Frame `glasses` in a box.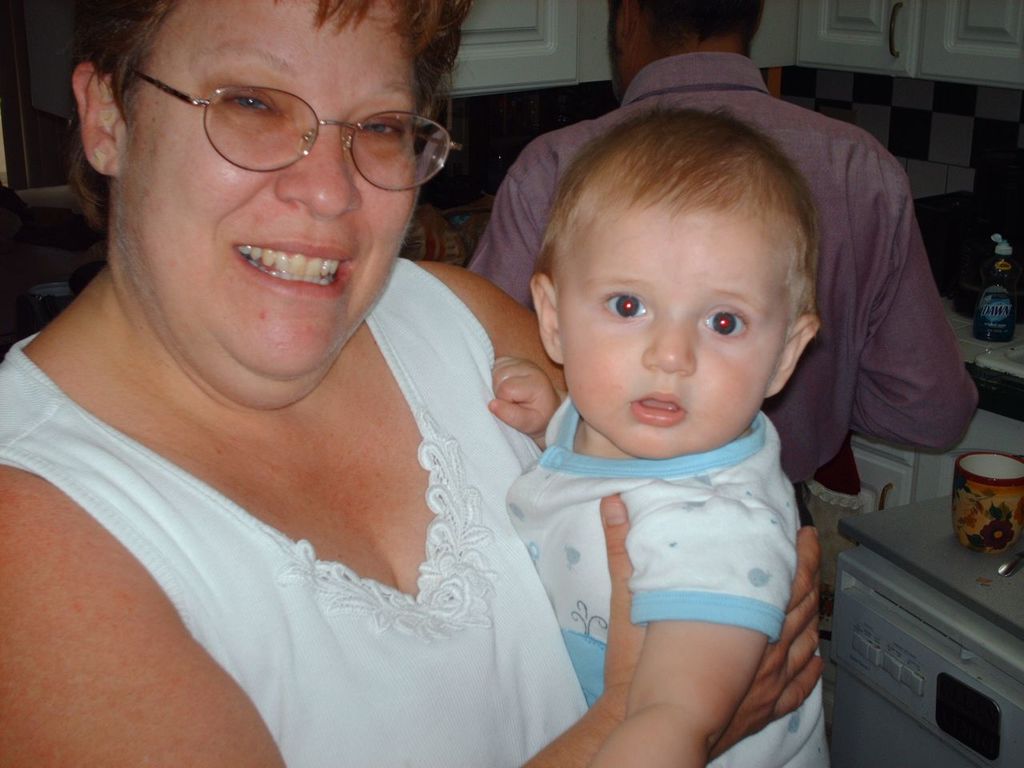
(left=115, top=63, right=441, bottom=174).
